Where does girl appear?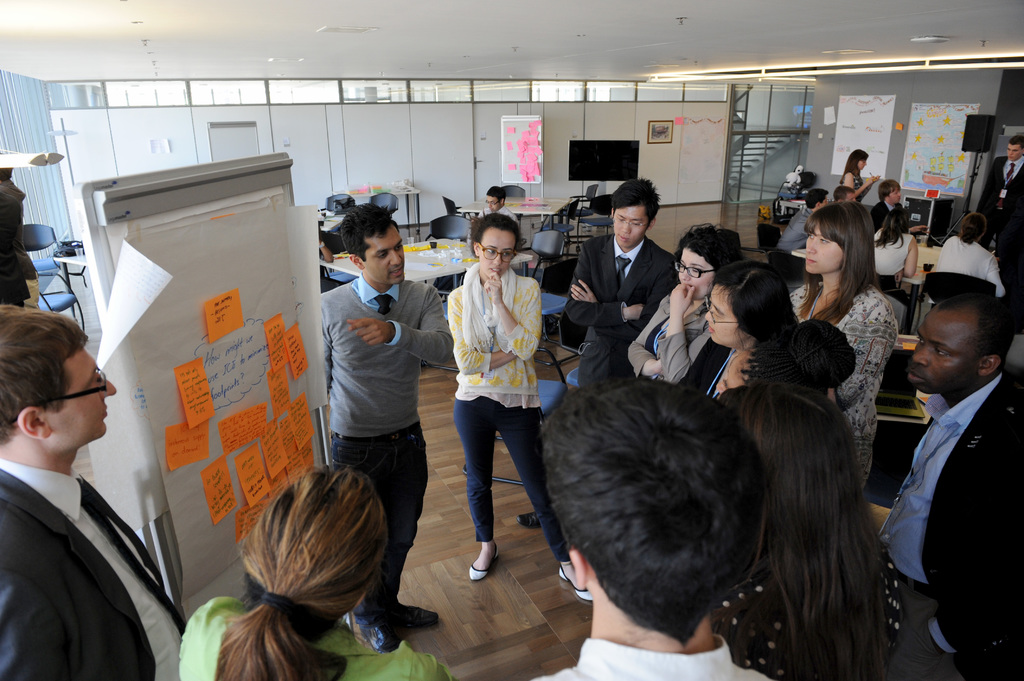
Appears at rect(841, 149, 879, 200).
